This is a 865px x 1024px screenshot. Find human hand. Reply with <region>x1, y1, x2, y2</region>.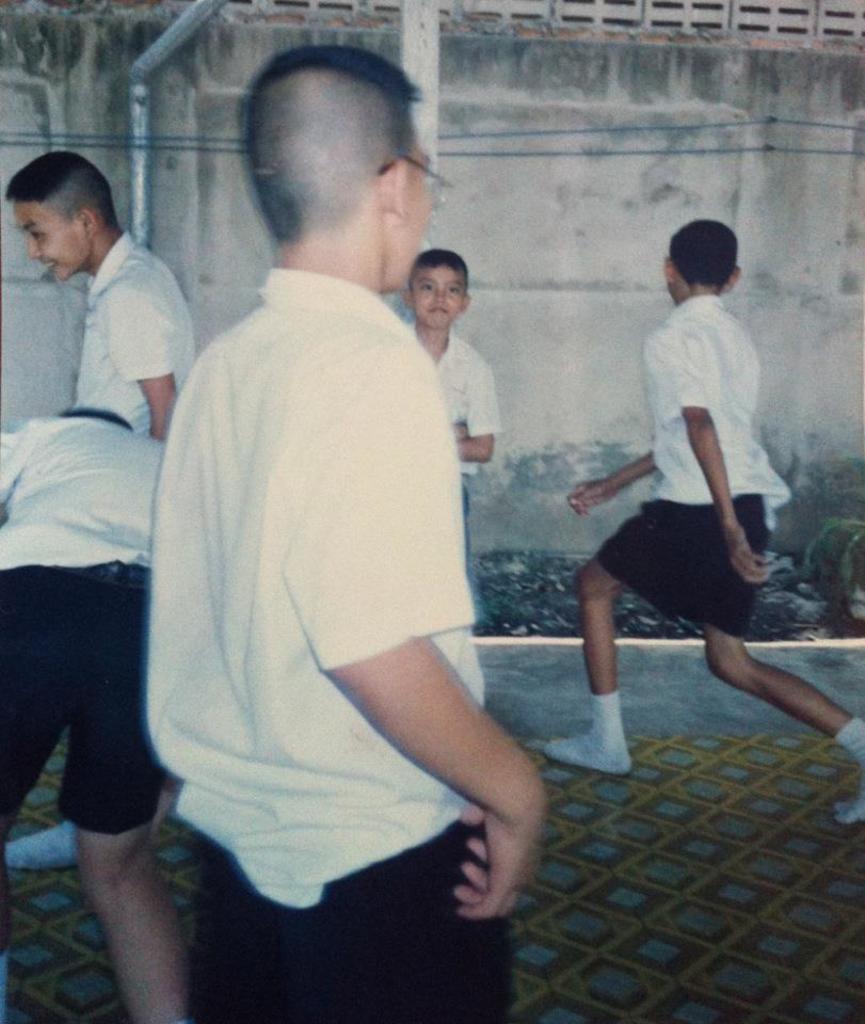
<region>567, 478, 606, 513</region>.
